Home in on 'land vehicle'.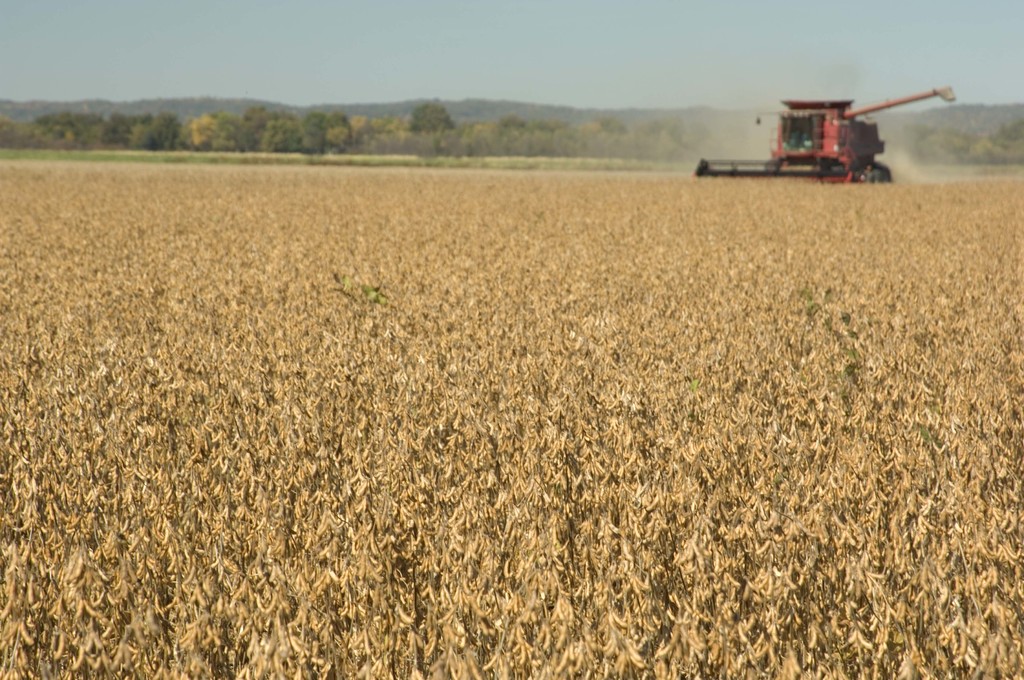
Homed in at rect(696, 89, 936, 176).
